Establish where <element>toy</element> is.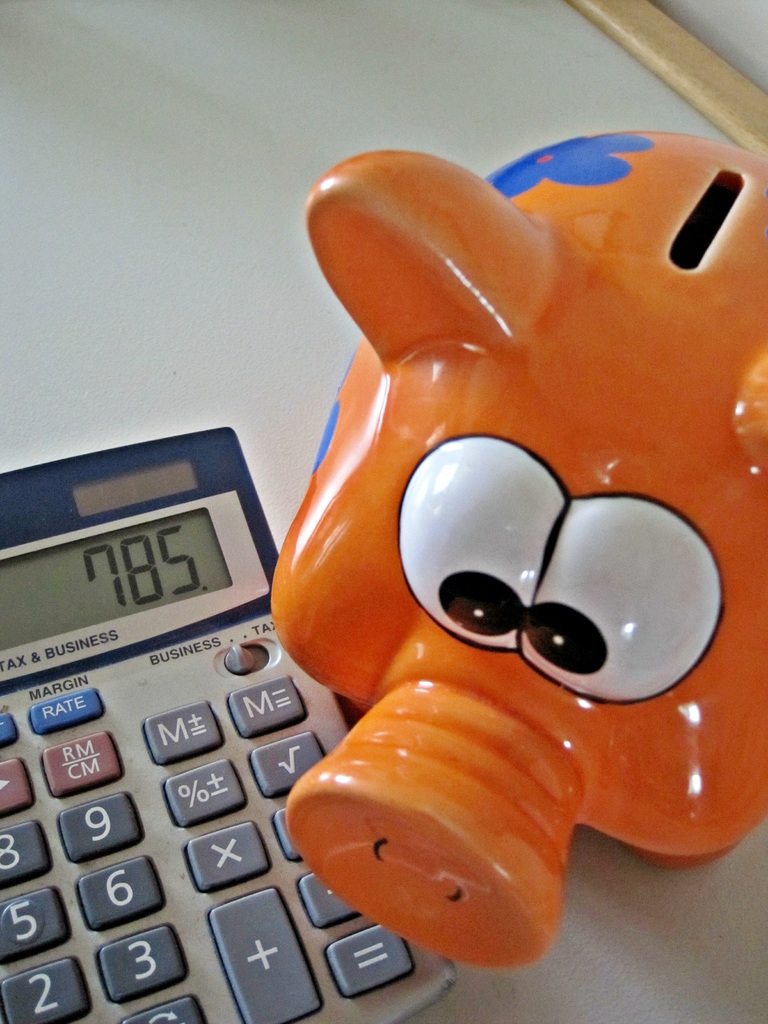
Established at crop(237, 127, 767, 993).
